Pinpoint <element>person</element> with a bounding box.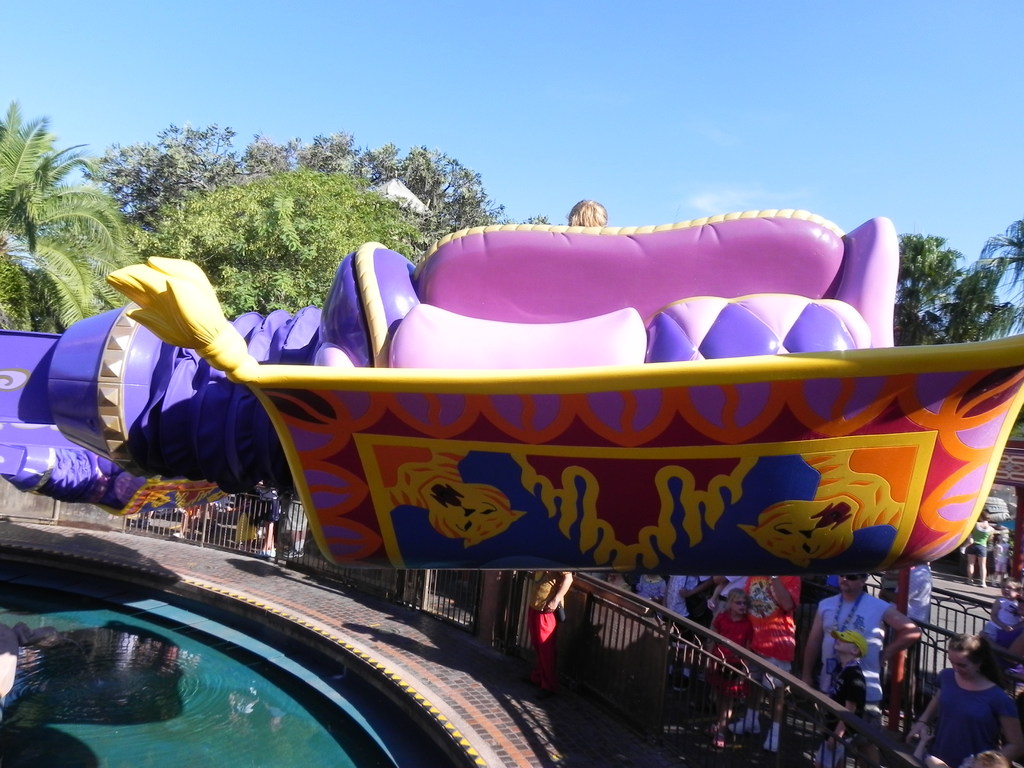
817,641,868,767.
